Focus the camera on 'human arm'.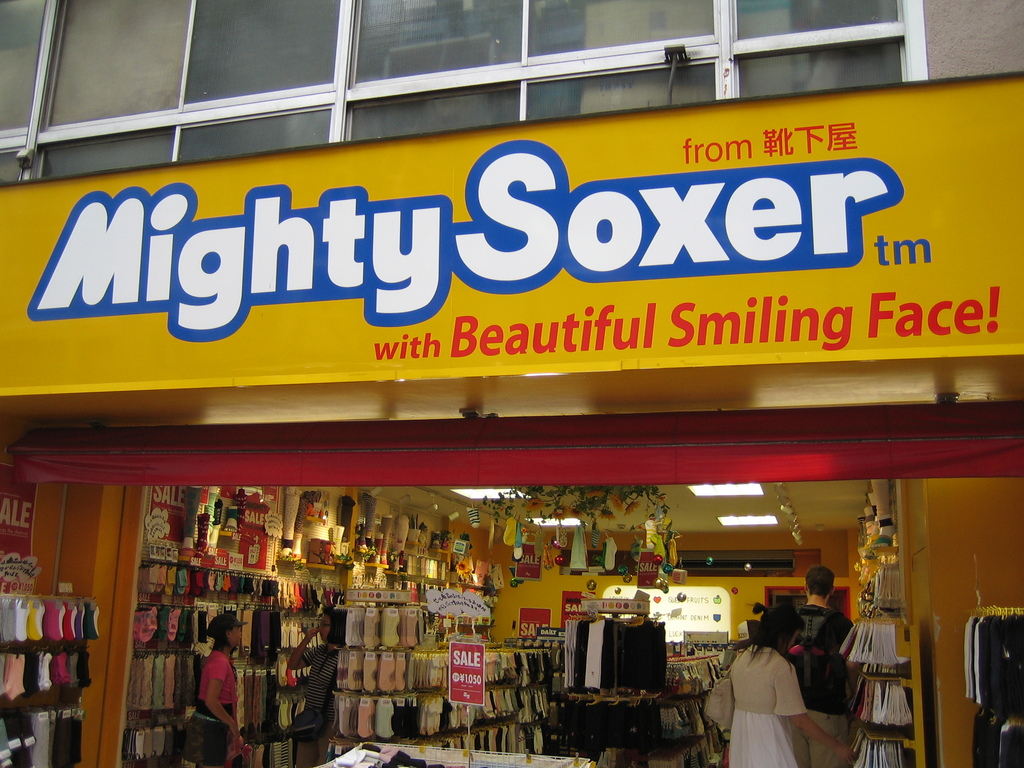
Focus region: 786,710,850,755.
